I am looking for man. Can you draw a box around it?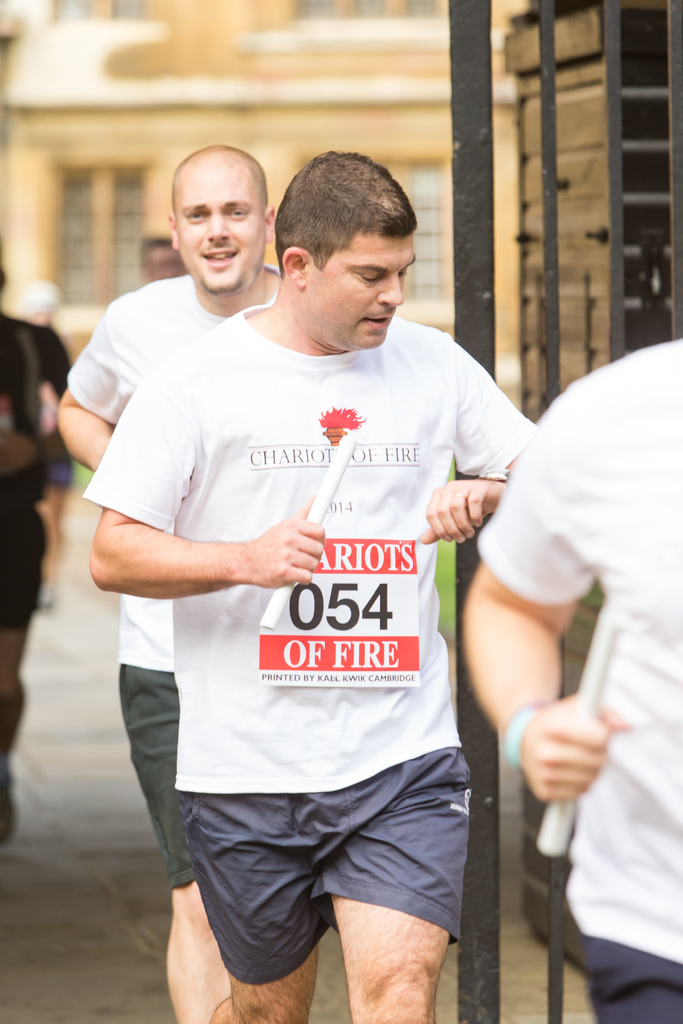
Sure, the bounding box is [x1=69, y1=144, x2=547, y2=1023].
